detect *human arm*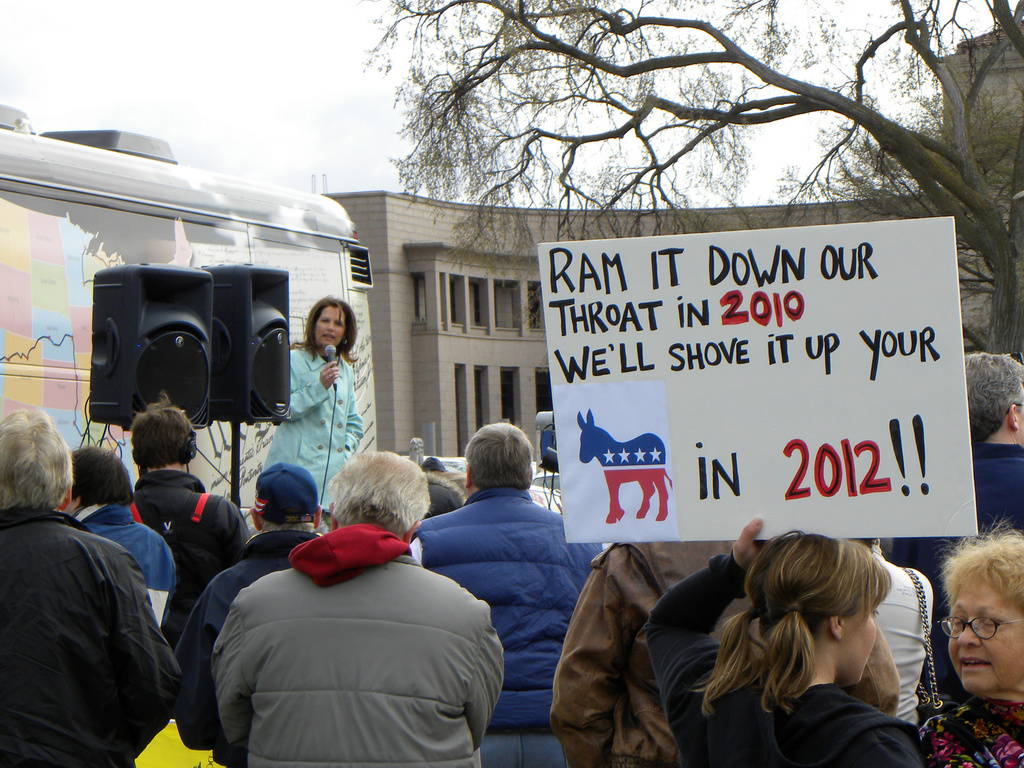
[214,499,254,563]
